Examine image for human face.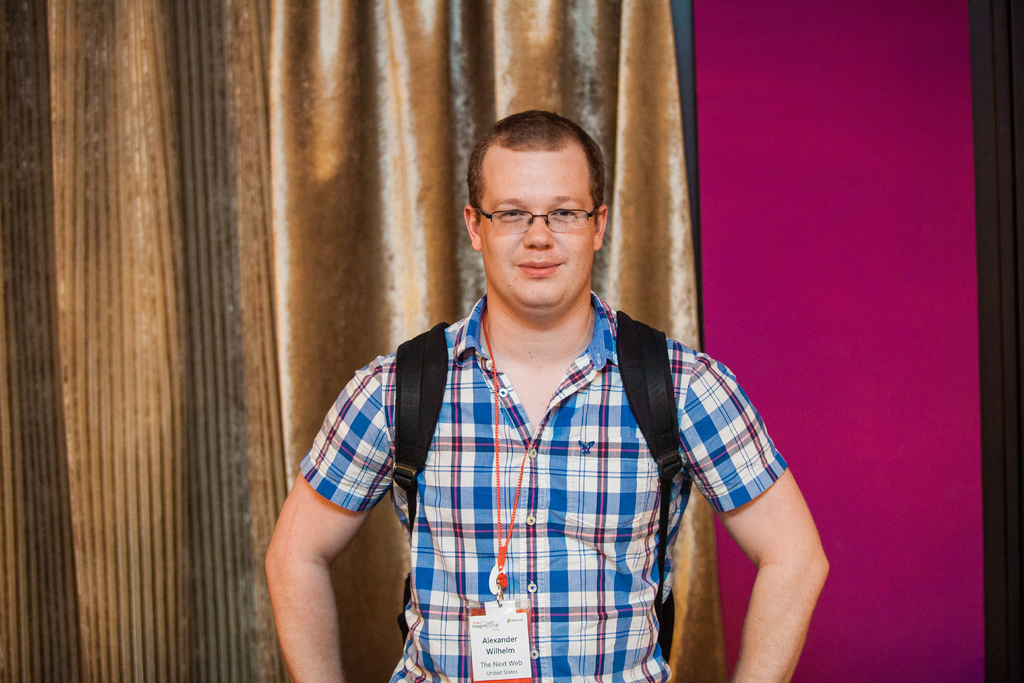
Examination result: <box>476,144,593,317</box>.
